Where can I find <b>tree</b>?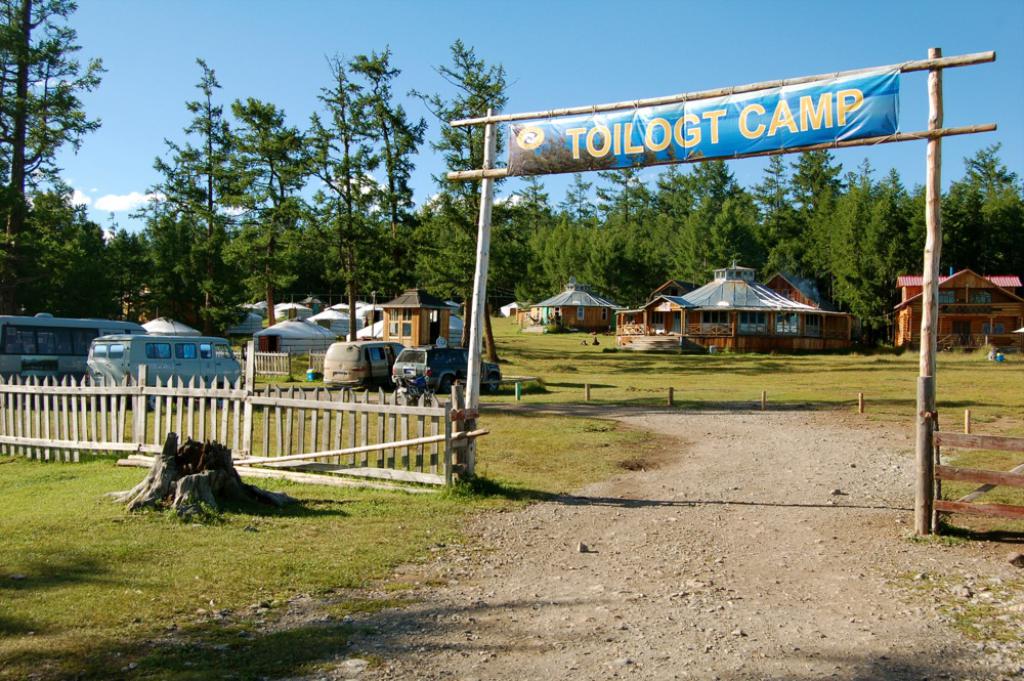
You can find it at locate(827, 164, 955, 350).
